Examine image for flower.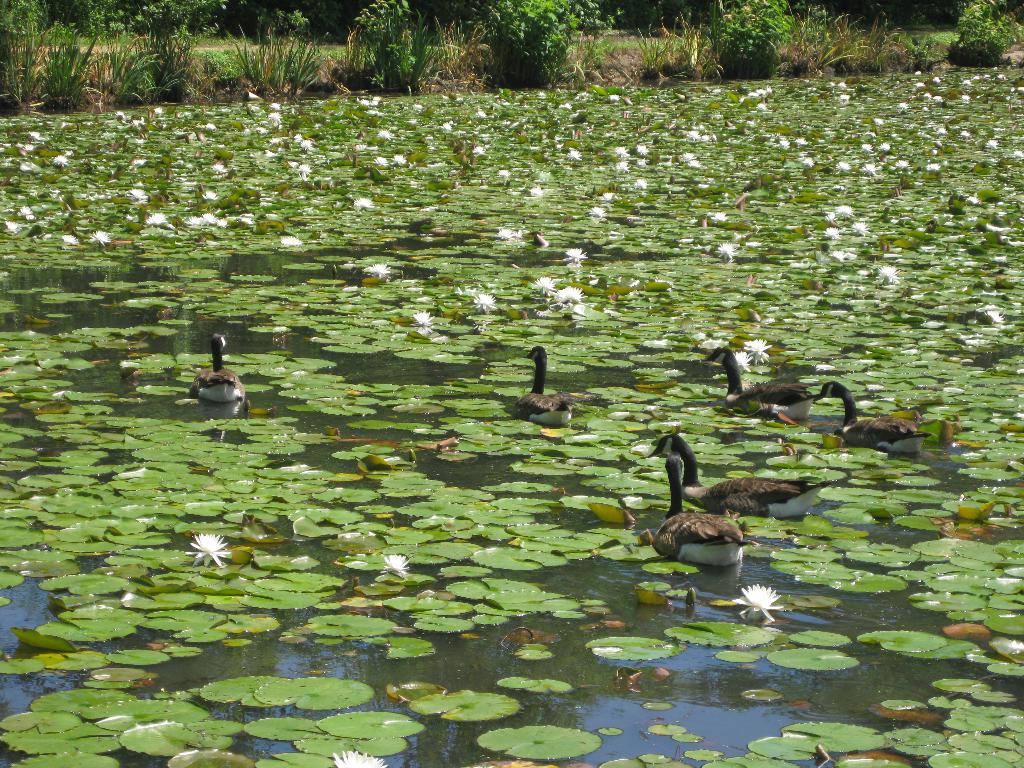
Examination result: 687:154:701:164.
